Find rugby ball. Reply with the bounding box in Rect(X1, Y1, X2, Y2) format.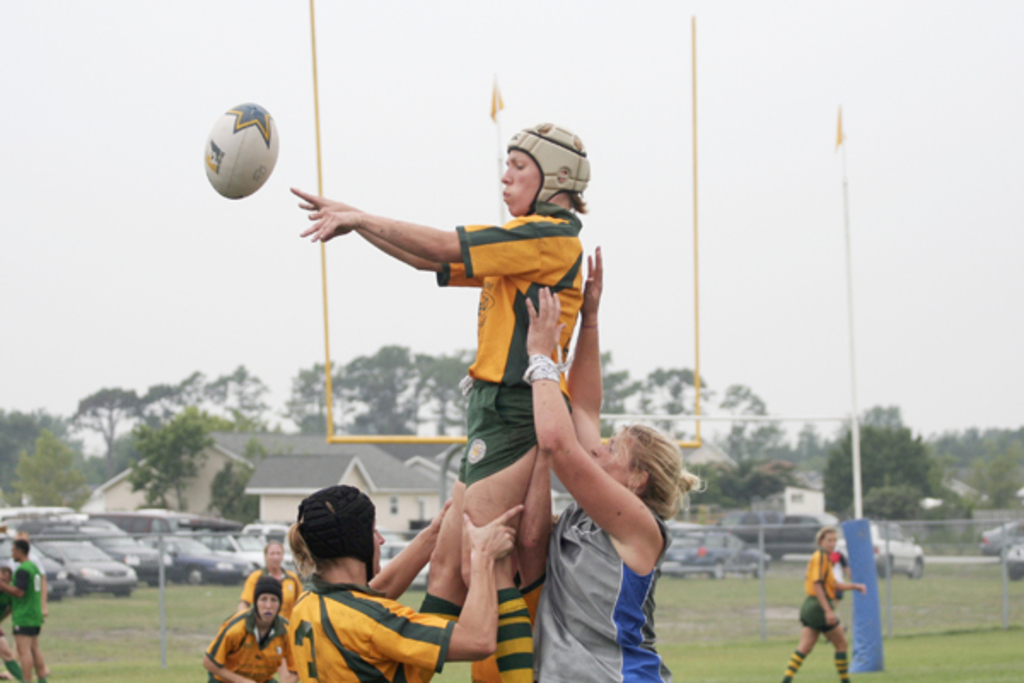
Rect(201, 102, 283, 200).
